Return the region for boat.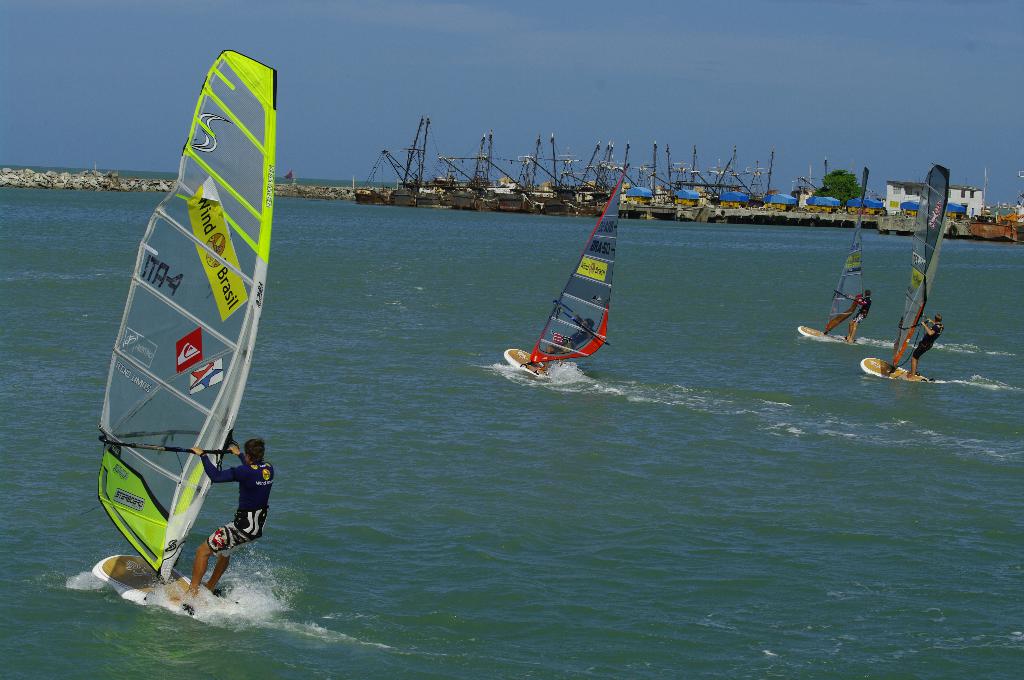
[81,45,289,619].
